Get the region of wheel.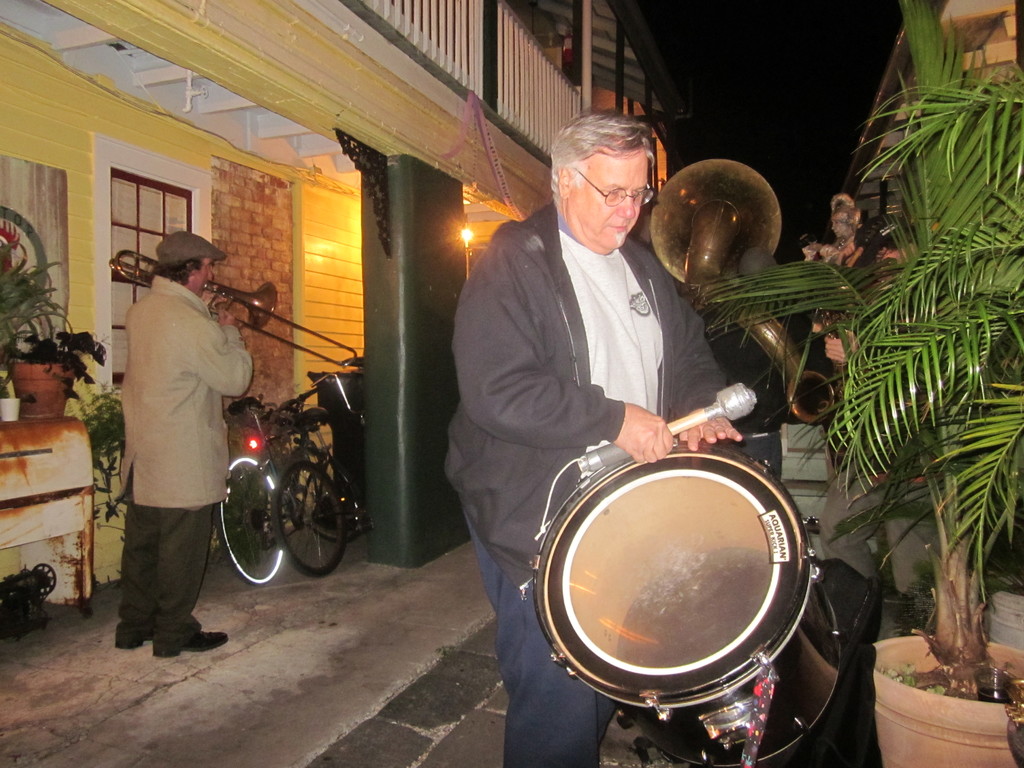
<box>212,452,285,579</box>.
